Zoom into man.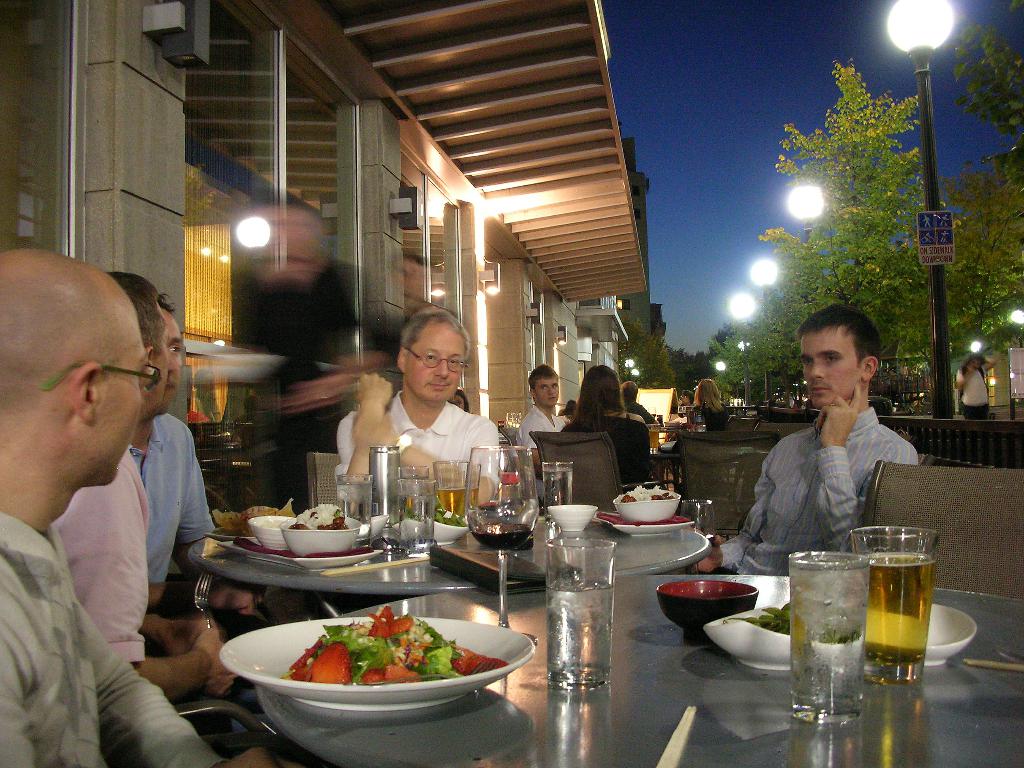
Zoom target: (left=129, top=294, right=260, bottom=631).
